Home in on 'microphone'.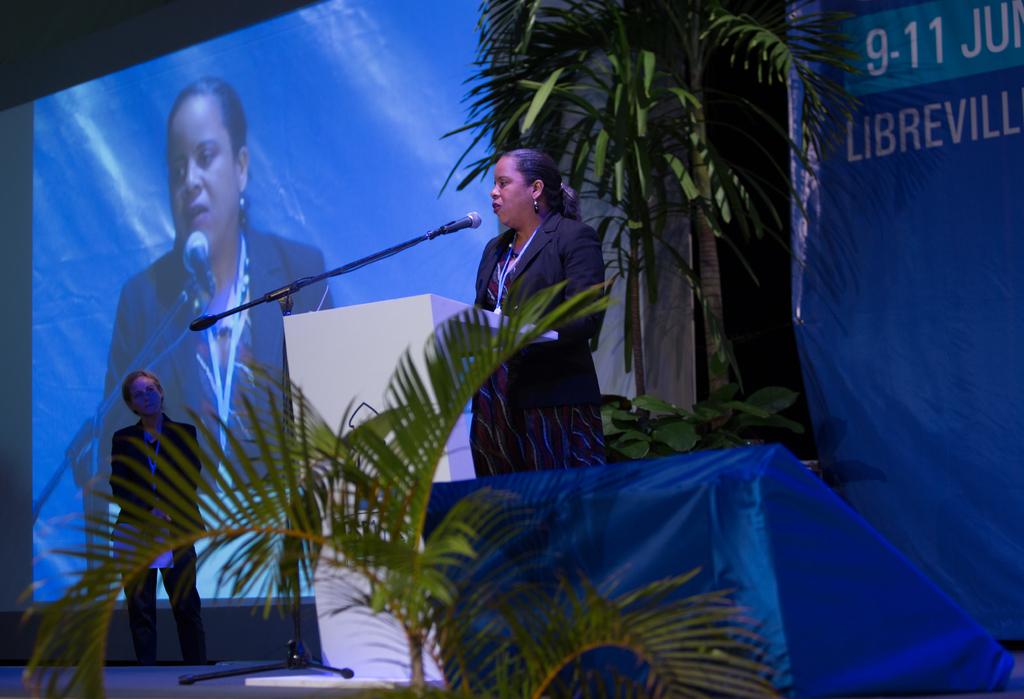
Homed in at {"left": 181, "top": 231, "right": 219, "bottom": 298}.
